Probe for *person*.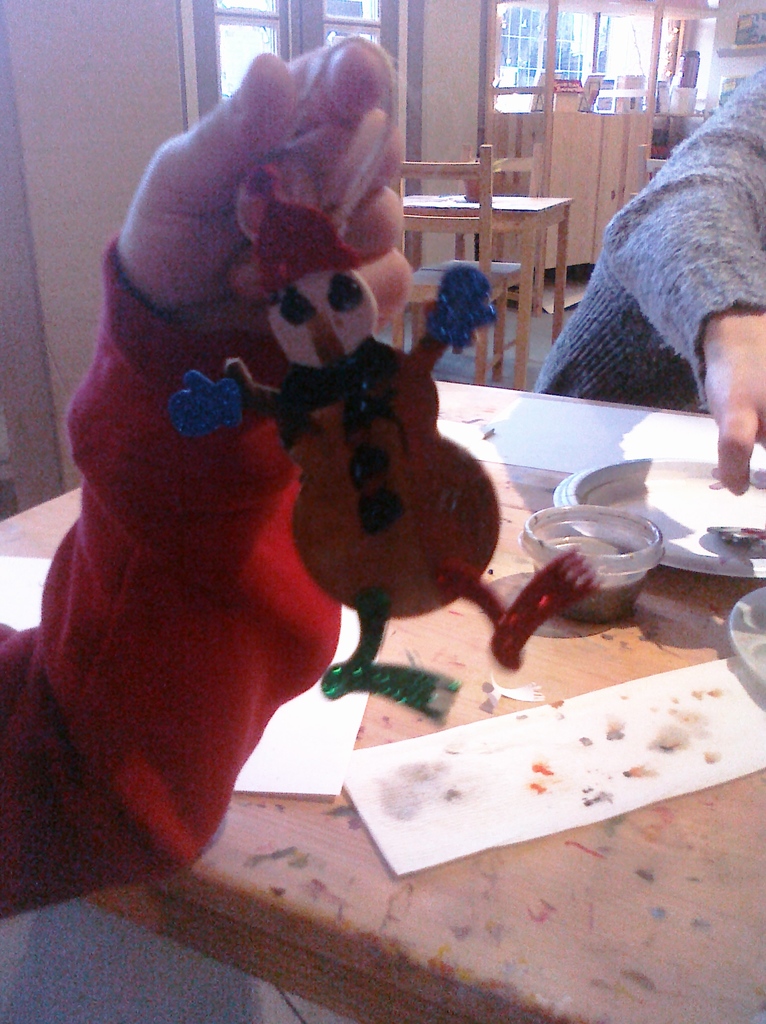
Probe result: (529, 60, 765, 495).
